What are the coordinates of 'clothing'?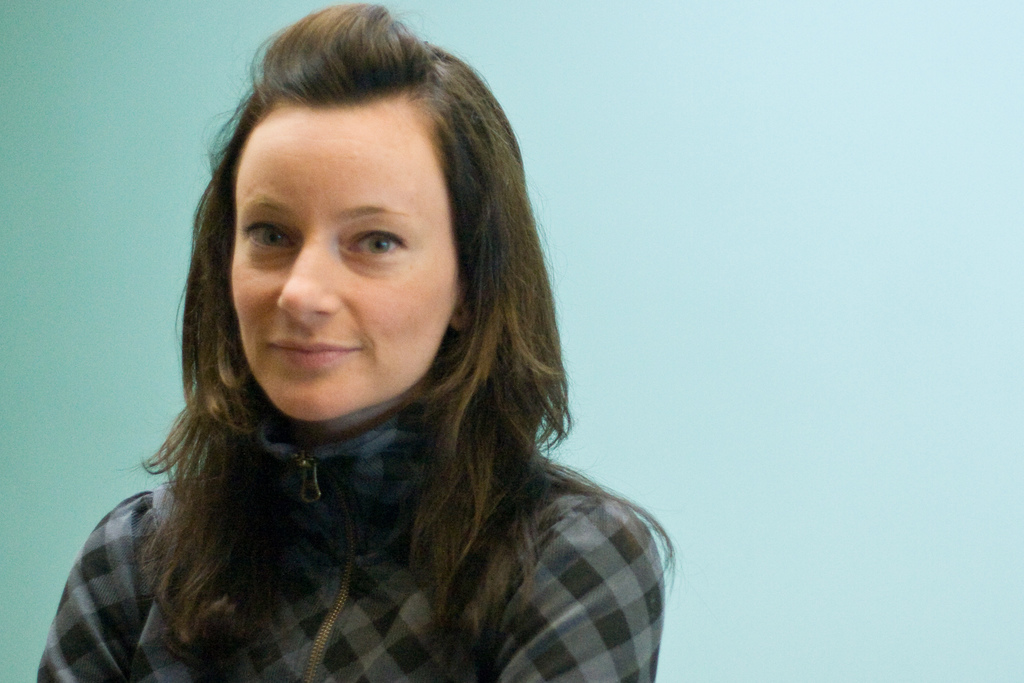
pyautogui.locateOnScreen(38, 381, 680, 682).
